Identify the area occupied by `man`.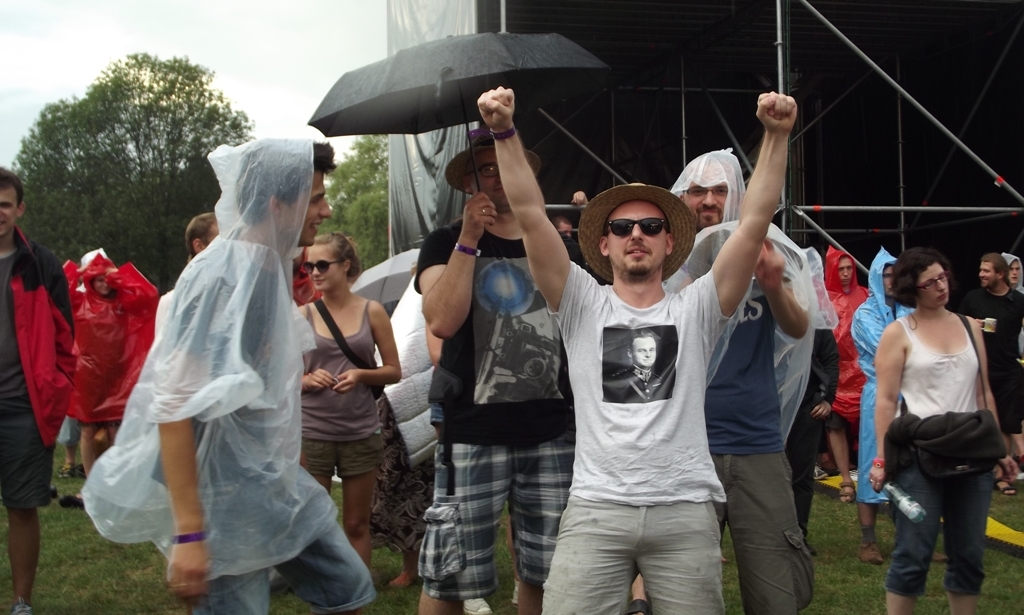
Area: <box>840,246,922,569</box>.
